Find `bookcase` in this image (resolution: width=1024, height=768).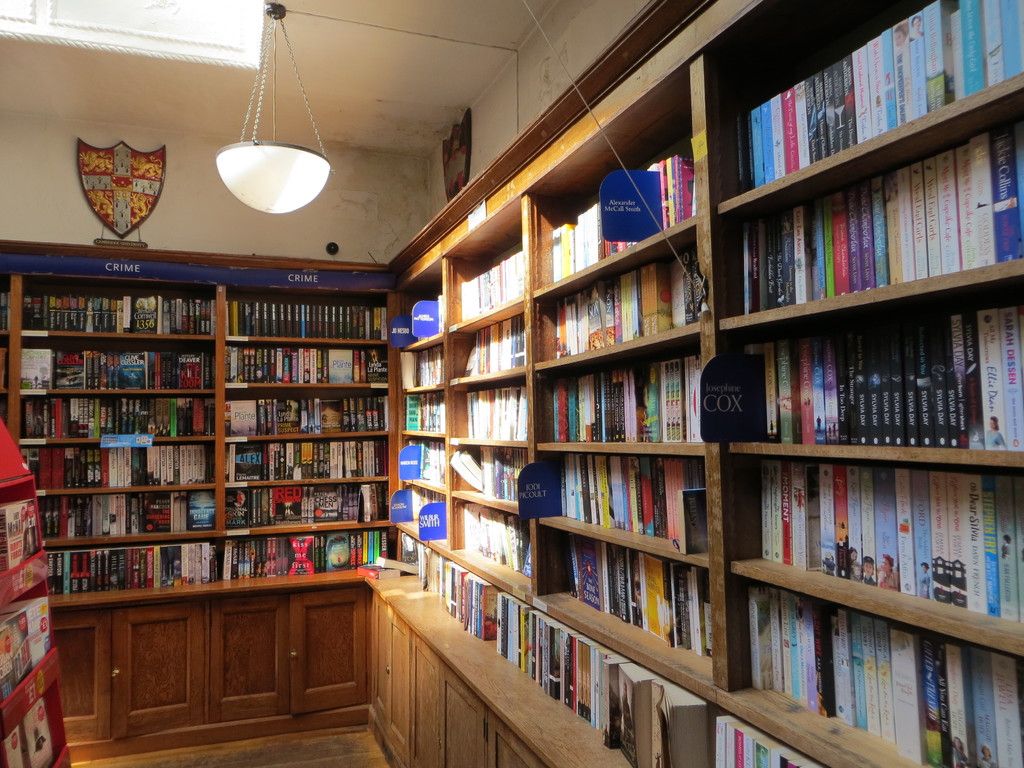
locate(1, 280, 396, 671).
